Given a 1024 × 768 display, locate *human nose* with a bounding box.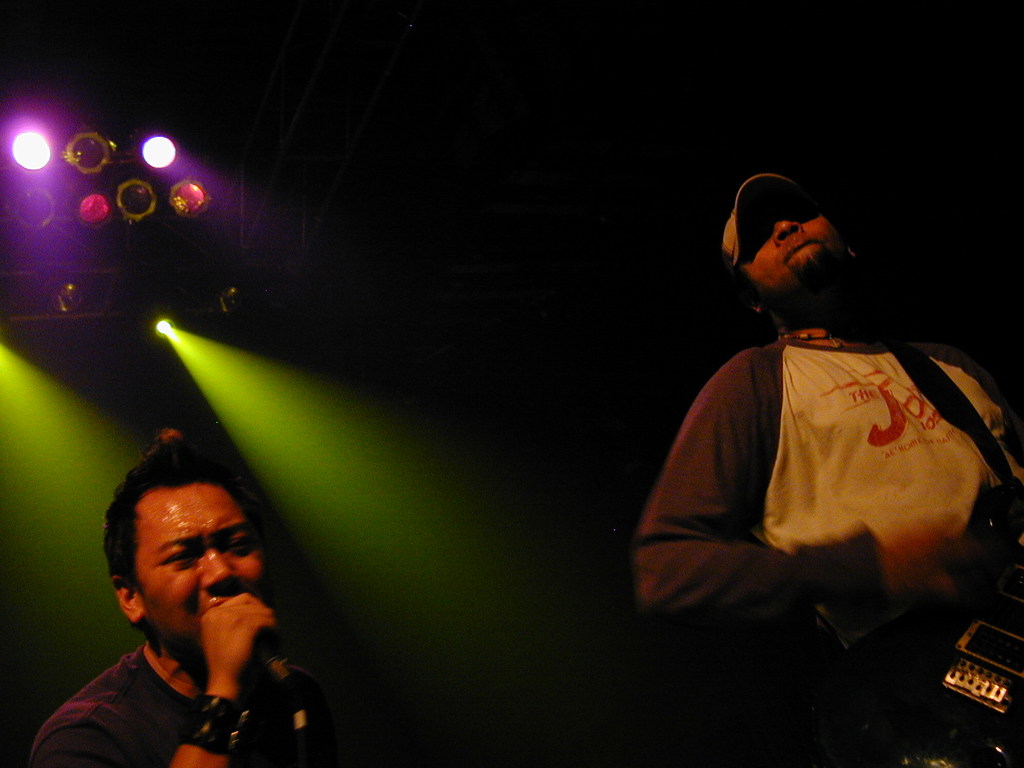
Located: 775 218 801 244.
